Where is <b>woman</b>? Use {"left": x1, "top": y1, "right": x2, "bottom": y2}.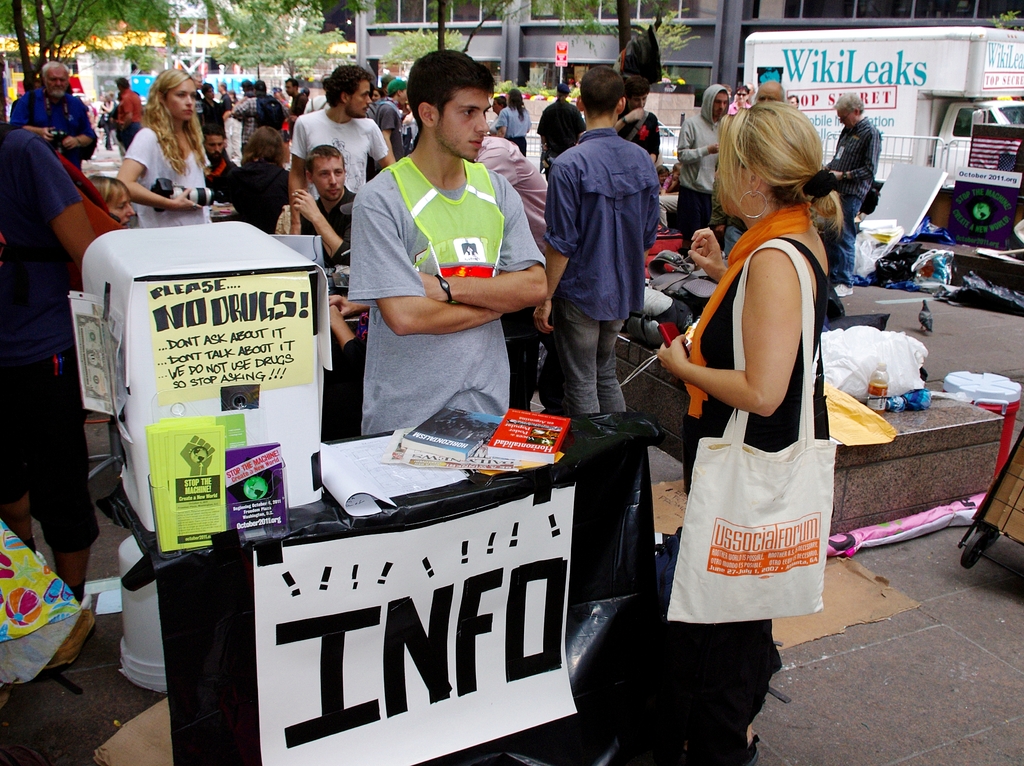
{"left": 113, "top": 69, "right": 219, "bottom": 229}.
